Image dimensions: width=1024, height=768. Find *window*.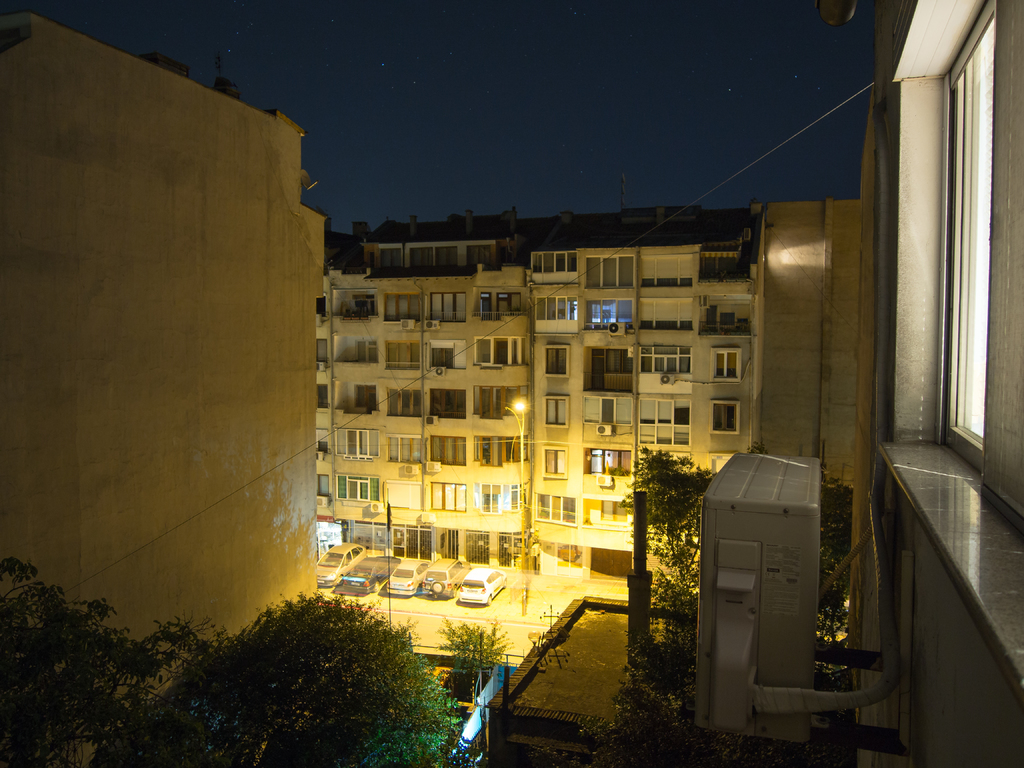
929 0 993 479.
